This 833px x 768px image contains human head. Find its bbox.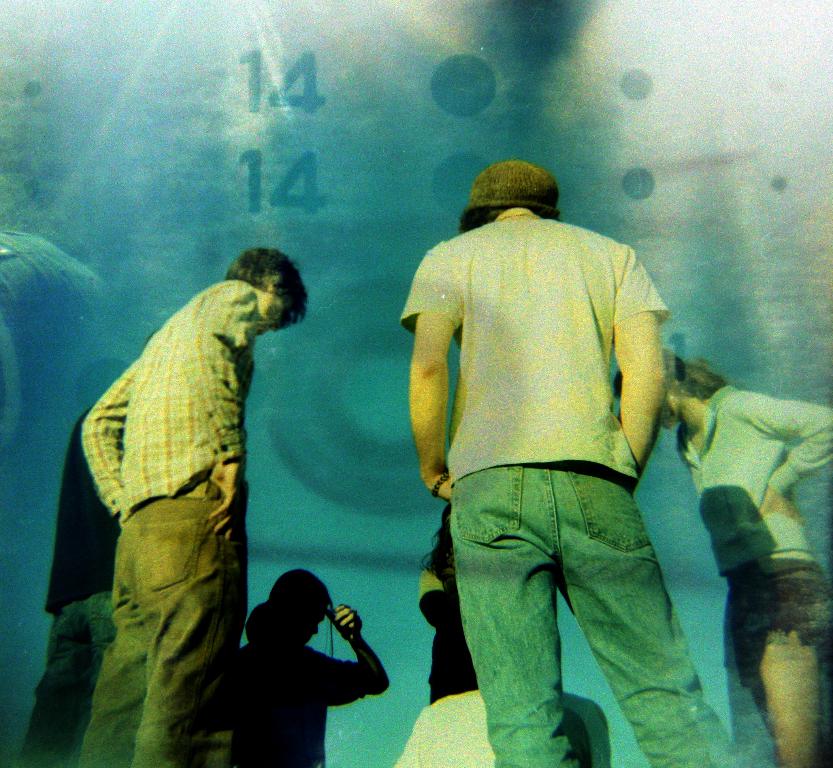
bbox(620, 354, 681, 433).
